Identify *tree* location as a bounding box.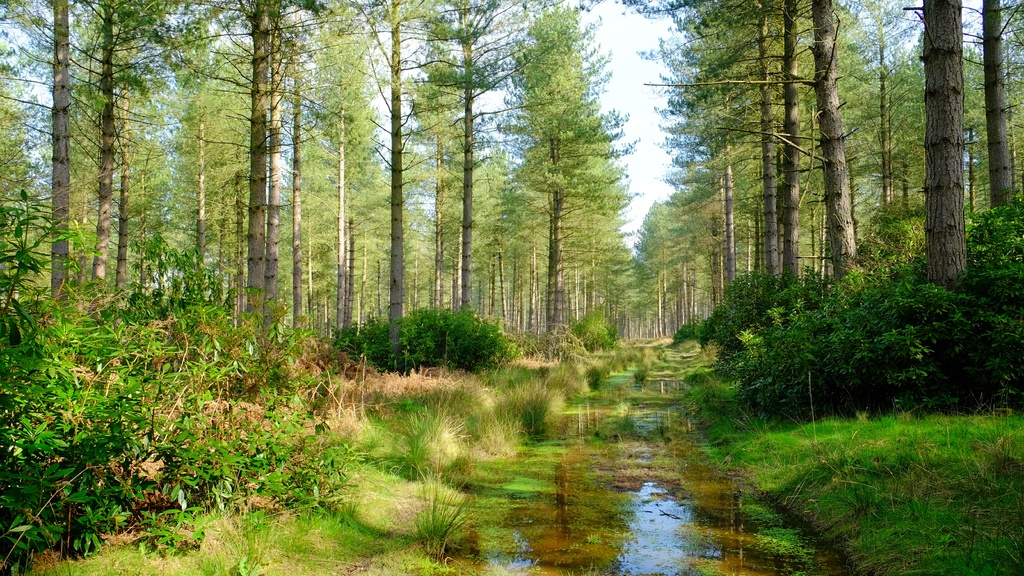
497:0:634:350.
